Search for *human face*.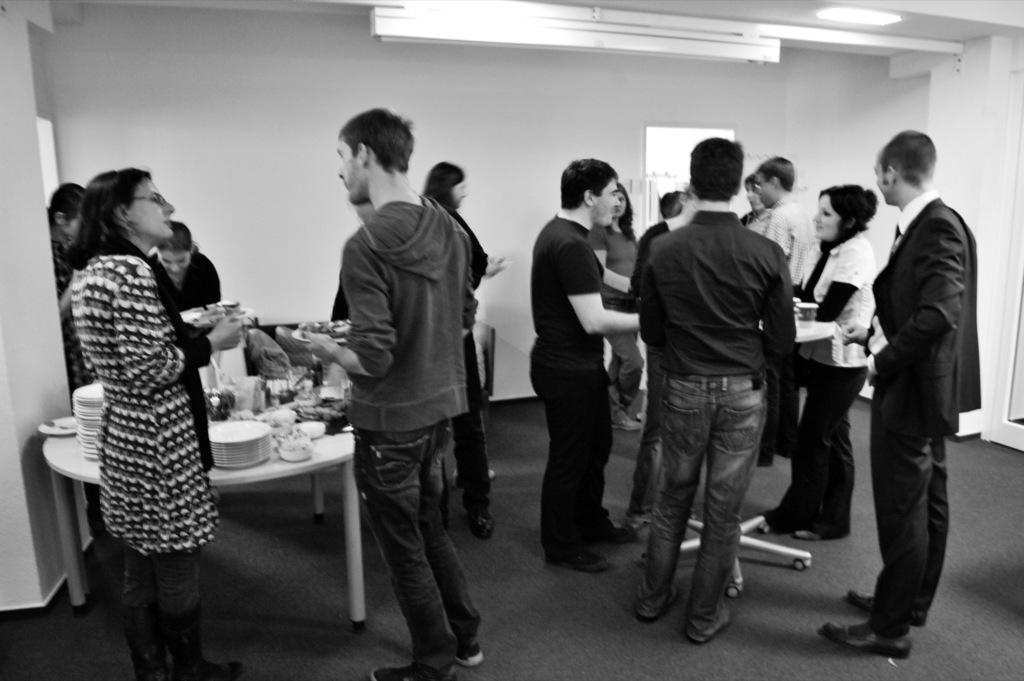
Found at [x1=454, y1=183, x2=467, y2=203].
